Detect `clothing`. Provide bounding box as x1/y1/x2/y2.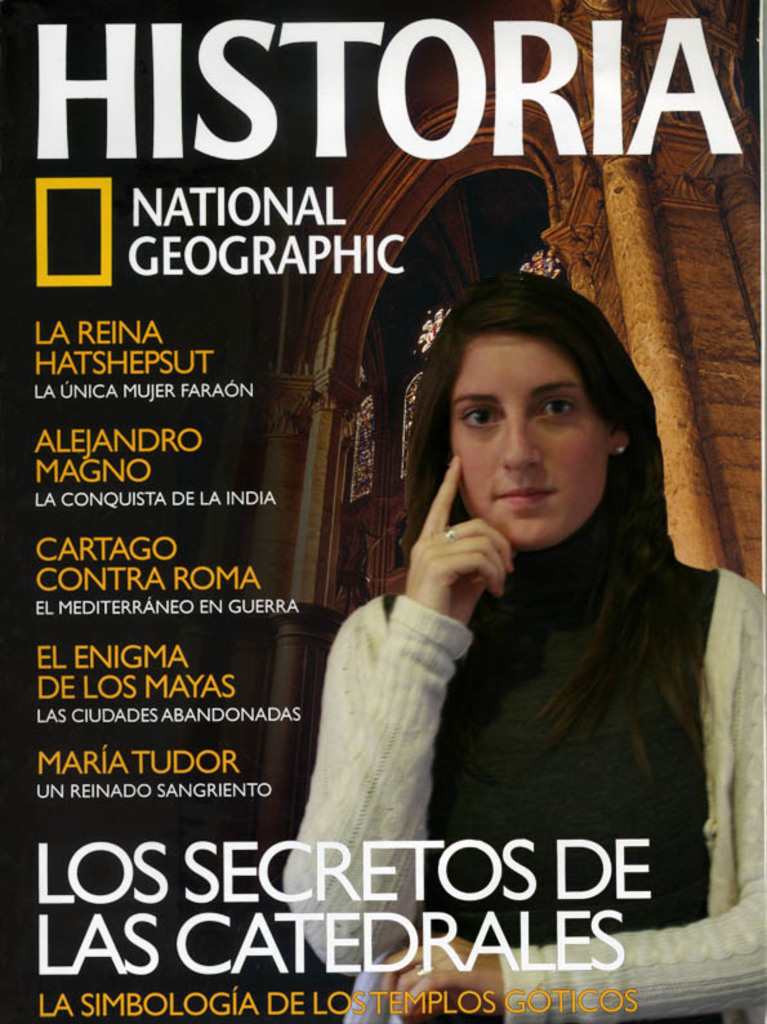
284/553/766/1023.
